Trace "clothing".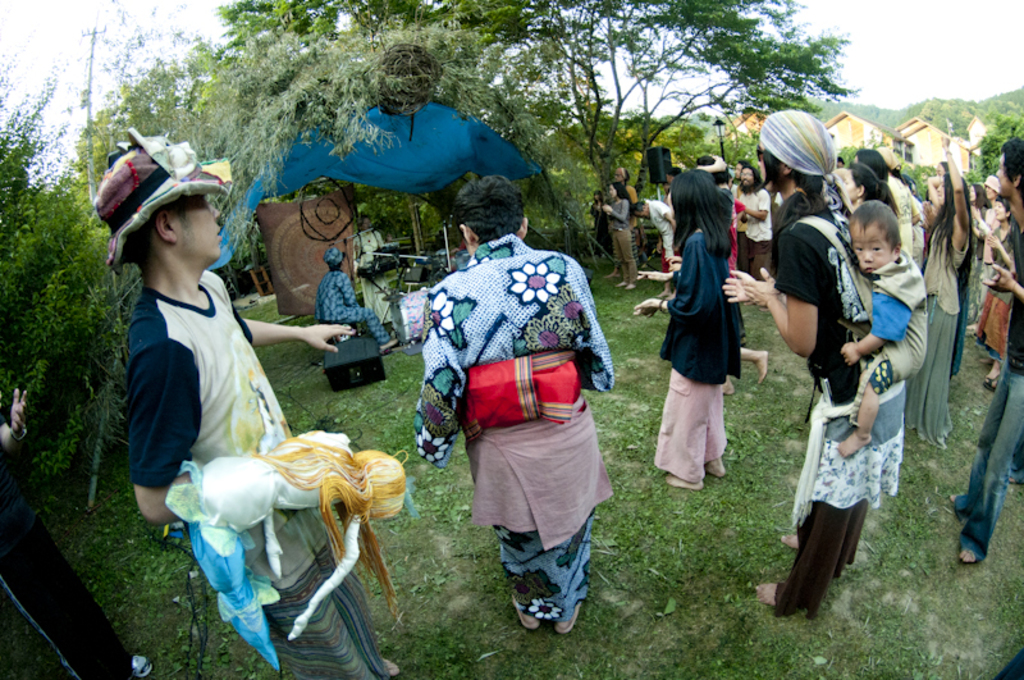
Traced to rect(637, 195, 675, 264).
